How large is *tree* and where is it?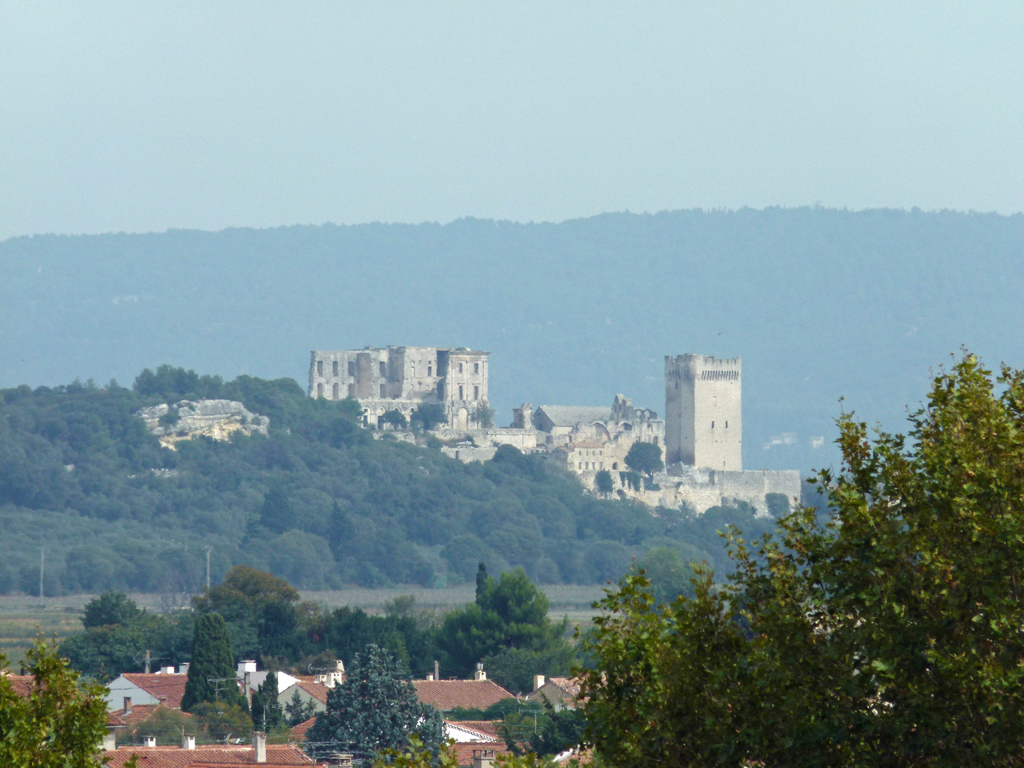
Bounding box: region(376, 592, 429, 680).
